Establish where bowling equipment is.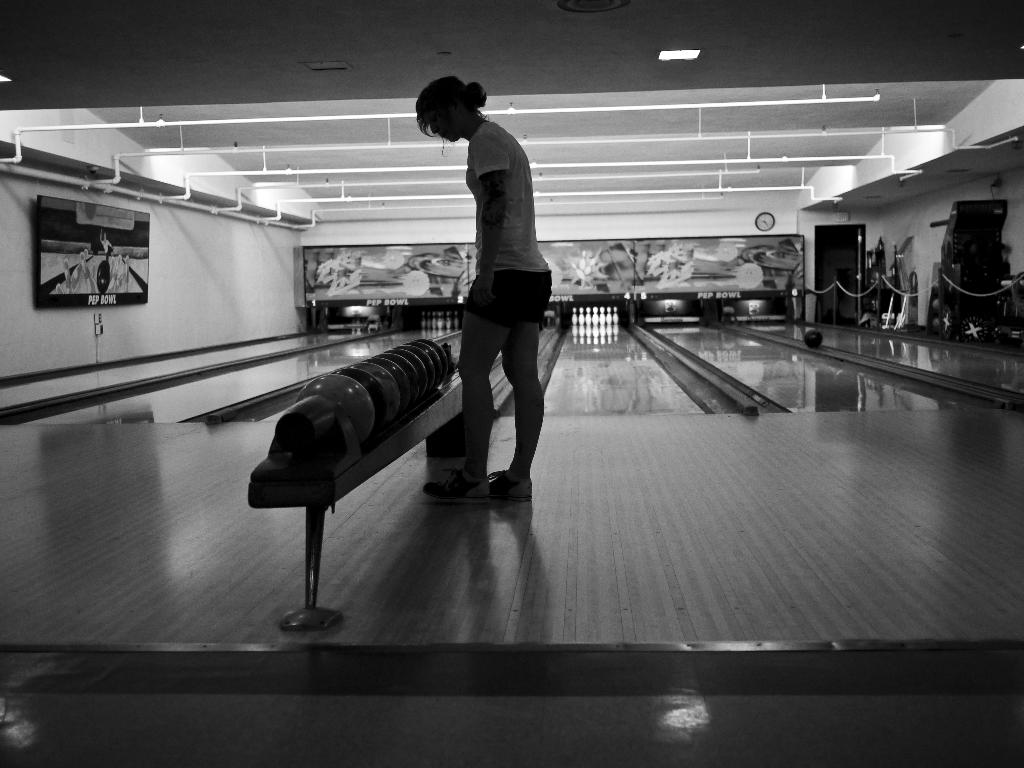
Established at <region>297, 374, 383, 448</region>.
